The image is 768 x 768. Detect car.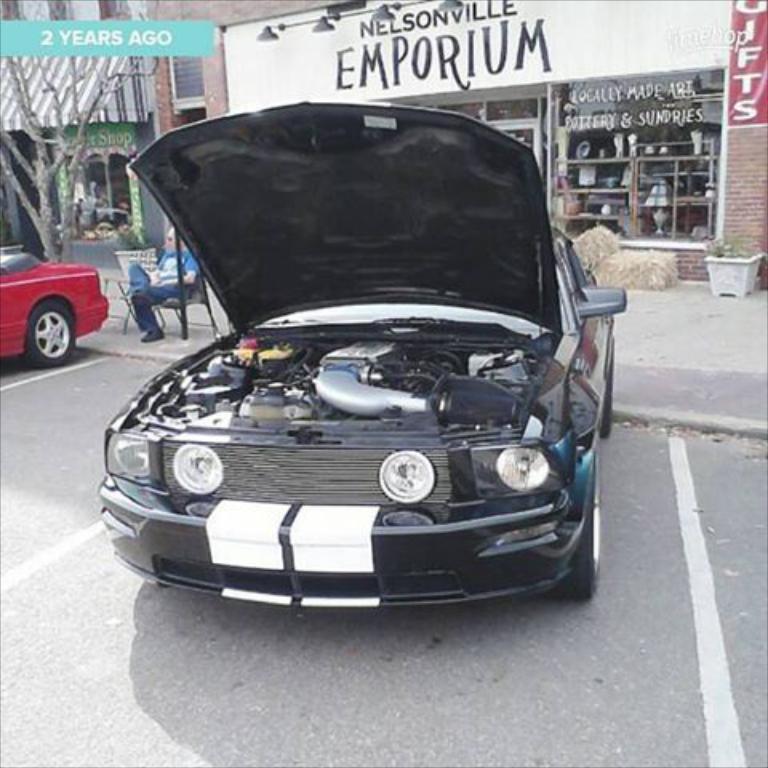
Detection: x1=96, y1=101, x2=629, y2=616.
